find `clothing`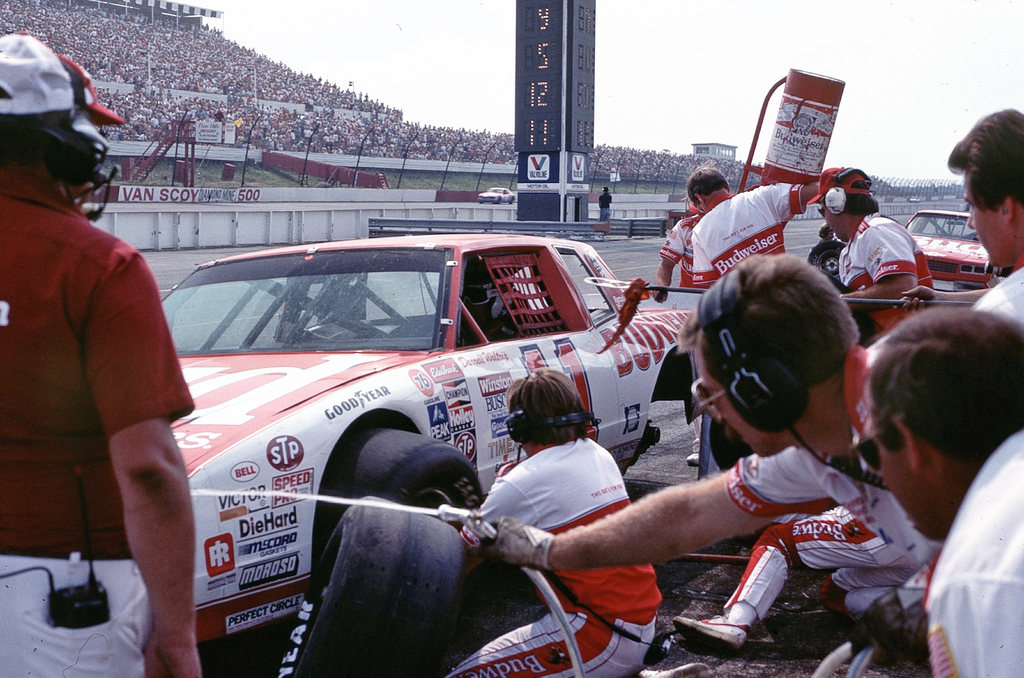
<bbox>908, 408, 1023, 677</bbox>
